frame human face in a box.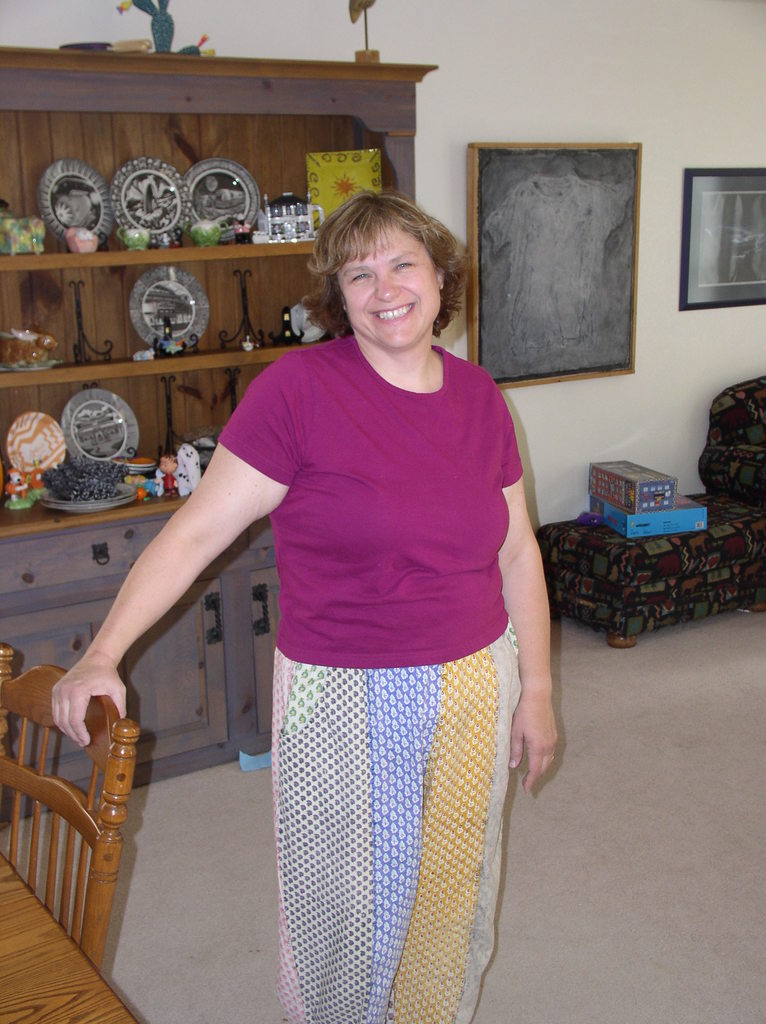
select_region(332, 219, 441, 348).
